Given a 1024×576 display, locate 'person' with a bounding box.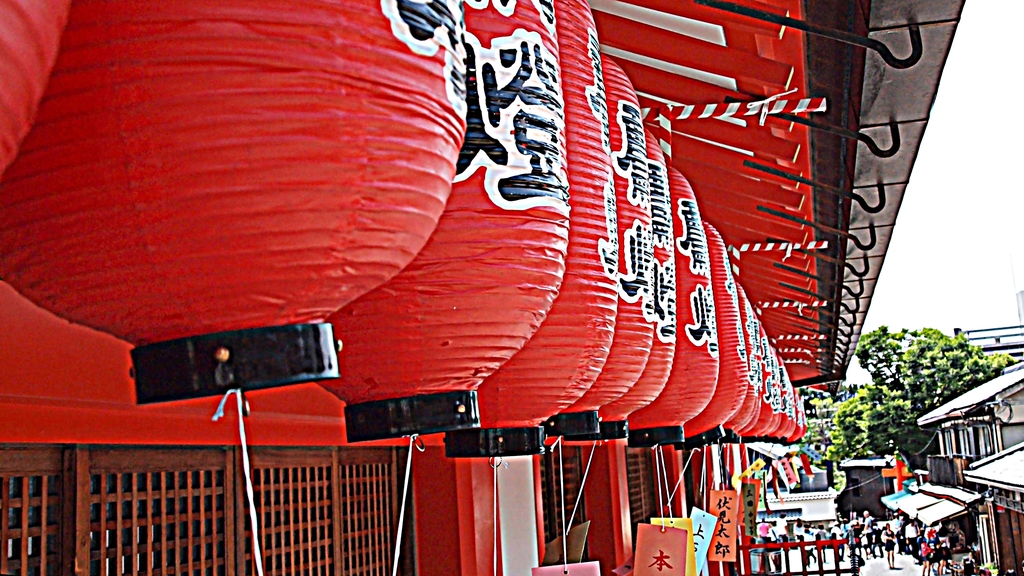
Located: bbox(792, 517, 803, 542).
